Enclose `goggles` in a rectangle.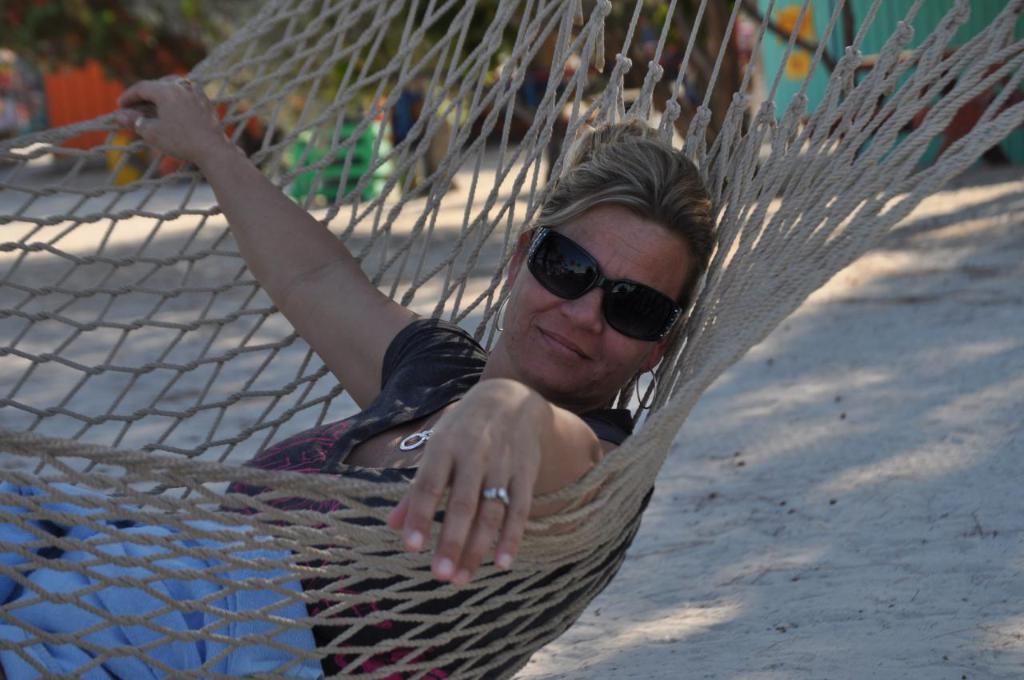
(x1=523, y1=231, x2=698, y2=330).
